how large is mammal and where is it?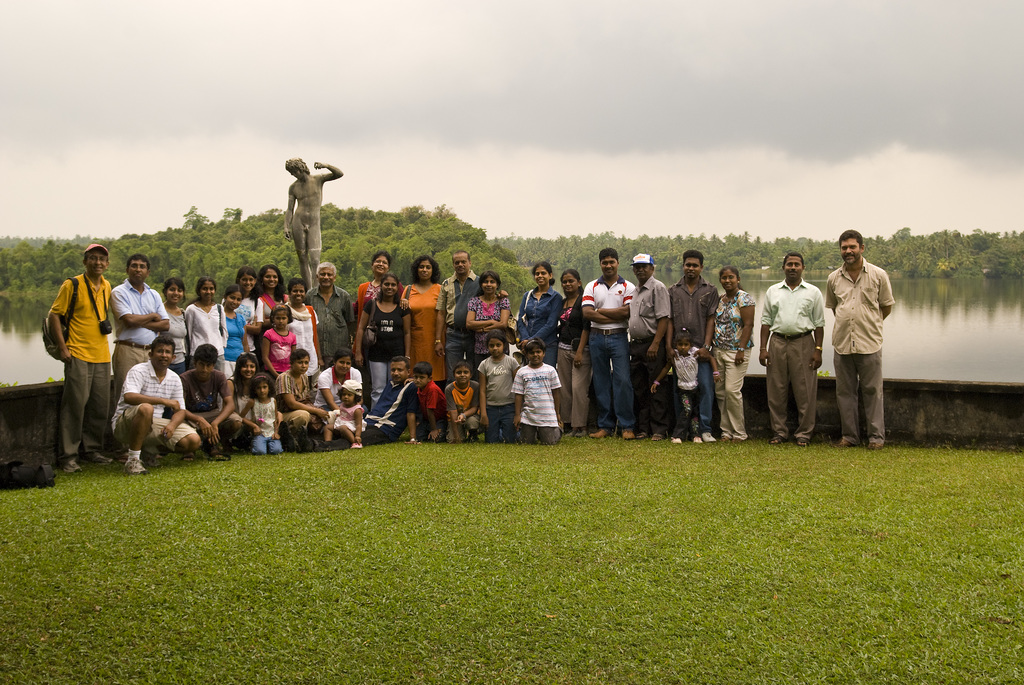
Bounding box: (766, 261, 836, 448).
